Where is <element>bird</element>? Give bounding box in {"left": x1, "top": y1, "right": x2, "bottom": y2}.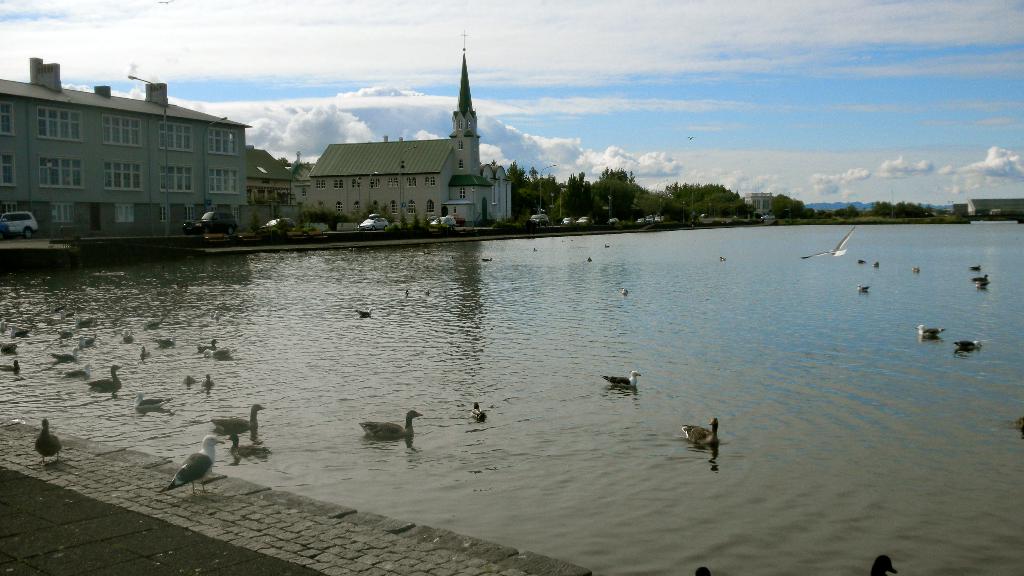
{"left": 863, "top": 551, "right": 892, "bottom": 575}.
